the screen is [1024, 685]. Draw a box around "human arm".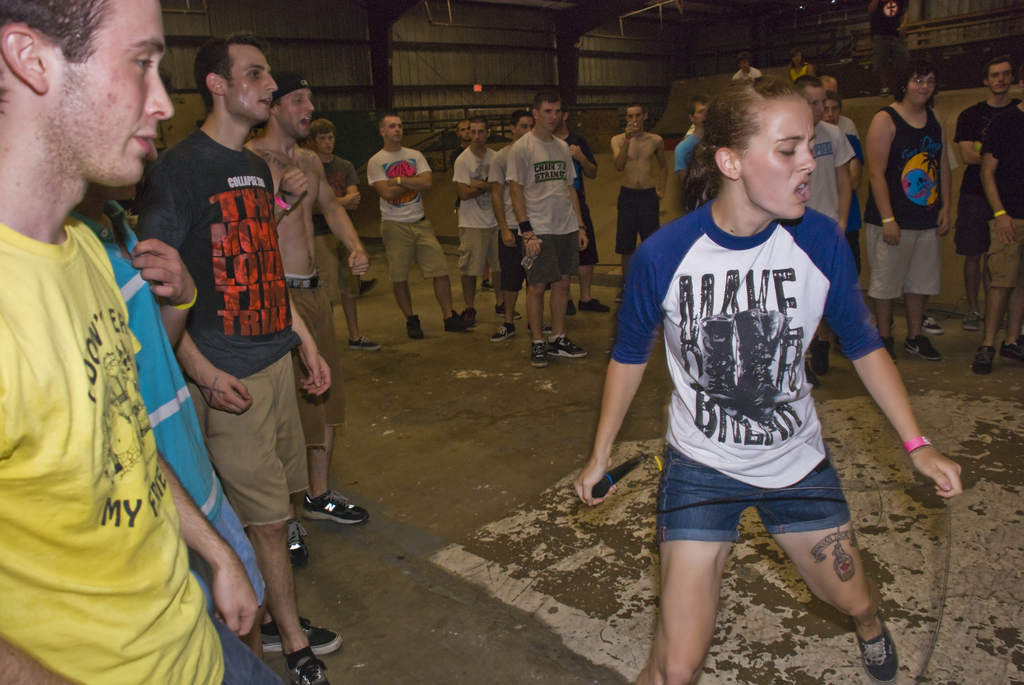
[582, 300, 670, 519].
